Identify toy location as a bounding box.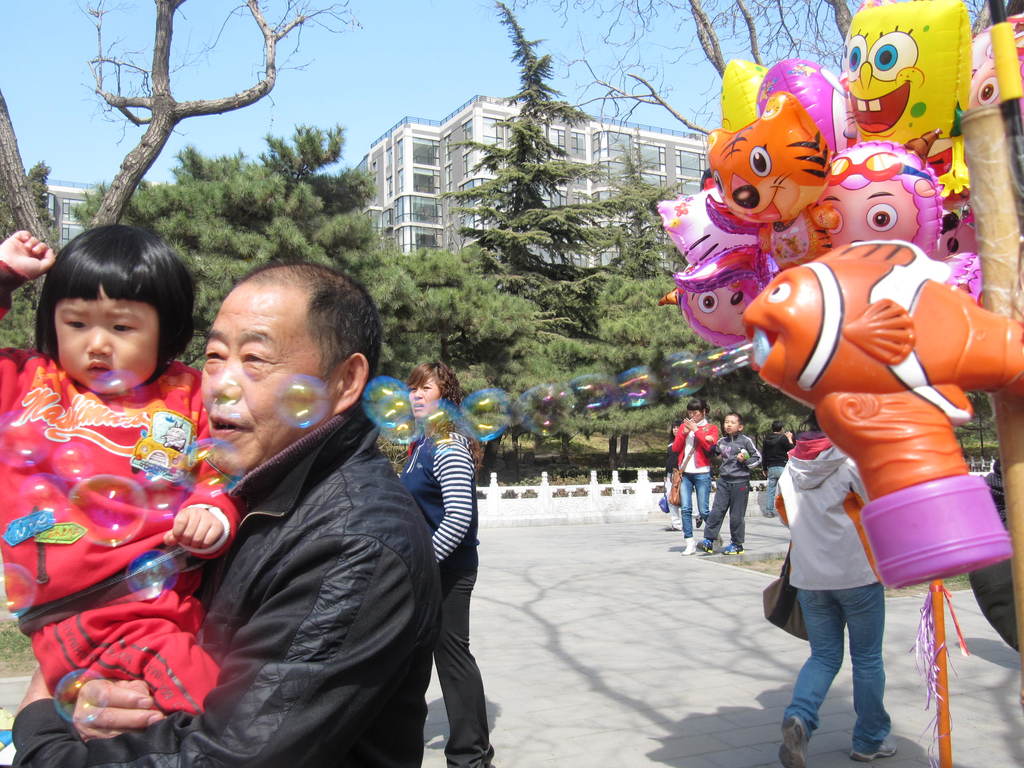
rect(822, 3, 982, 163).
